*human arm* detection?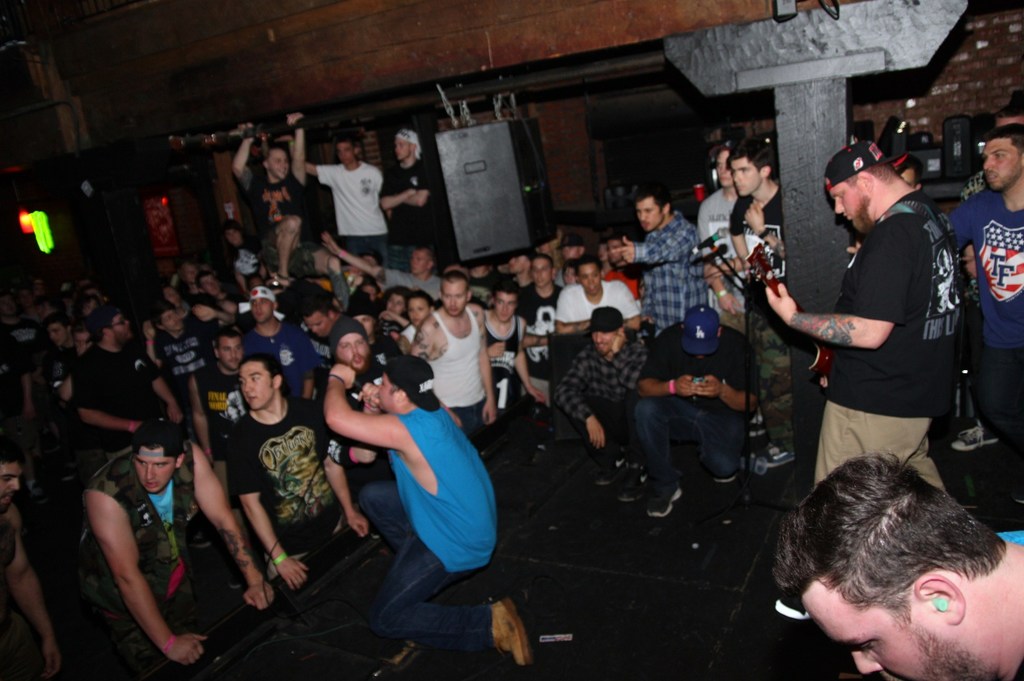
(left=716, top=246, right=750, bottom=271)
